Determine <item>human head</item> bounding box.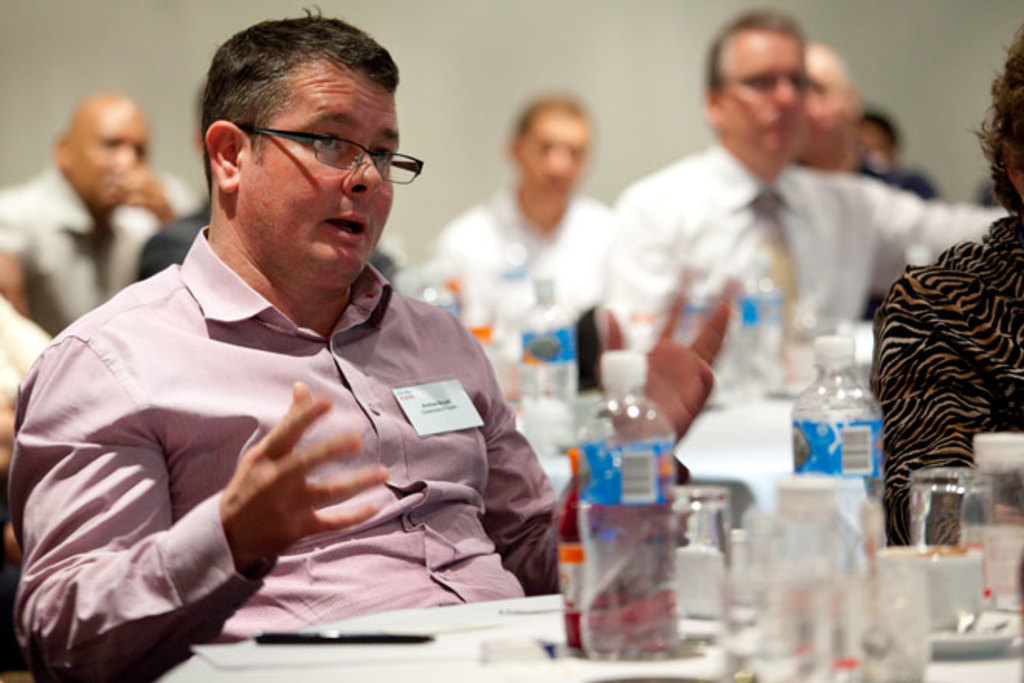
Determined: bbox=[846, 109, 898, 166].
